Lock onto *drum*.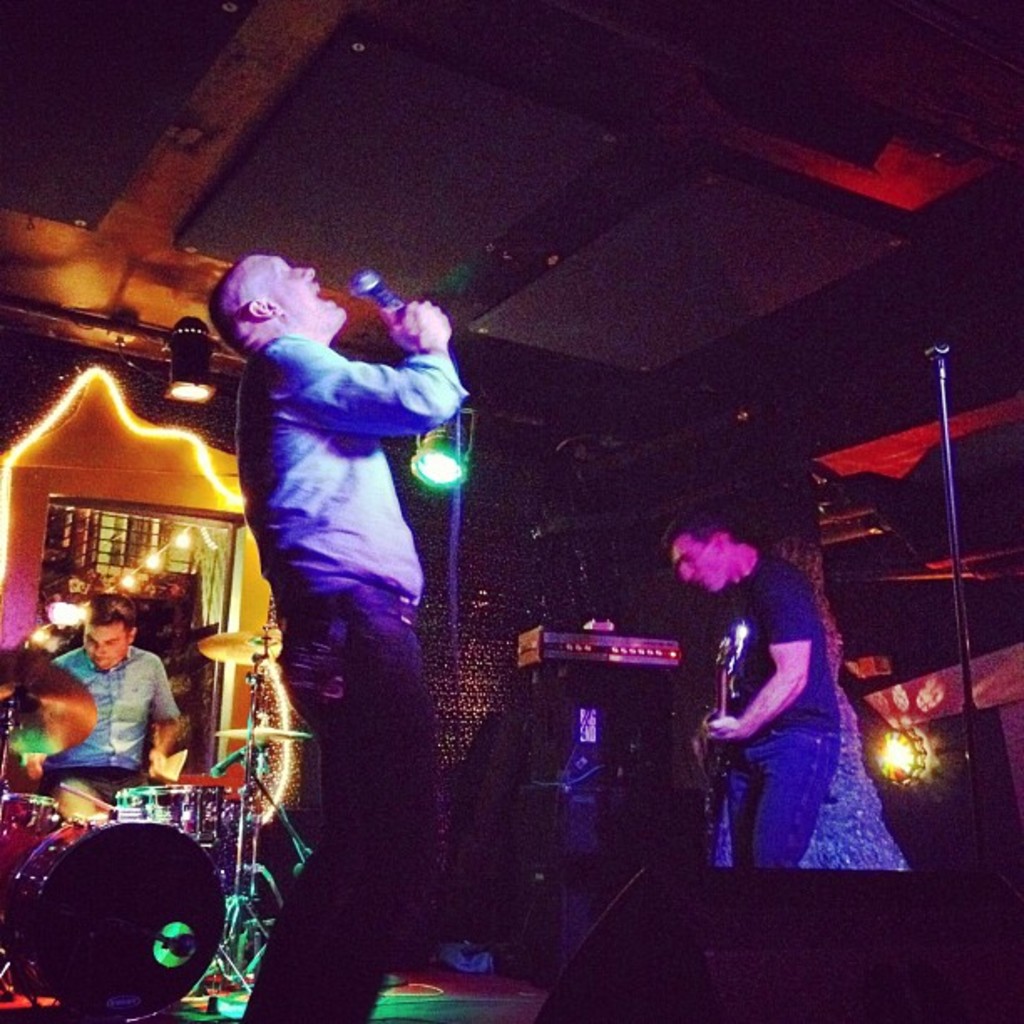
Locked: [0,791,60,830].
